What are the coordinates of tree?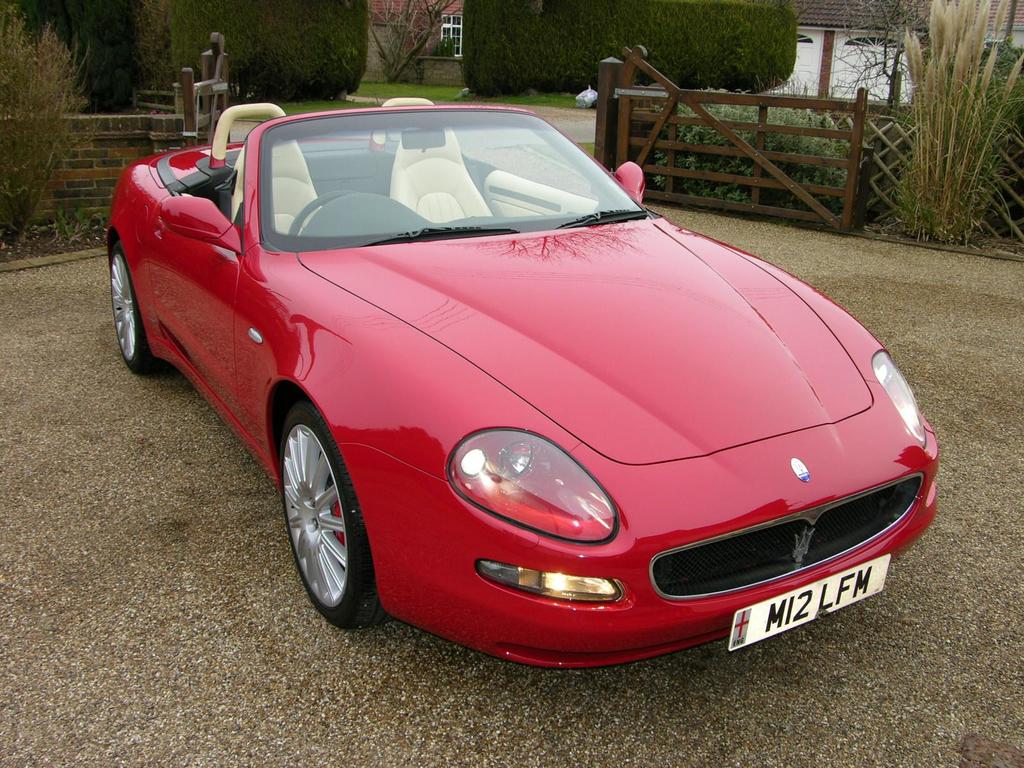
BBox(805, 0, 948, 113).
